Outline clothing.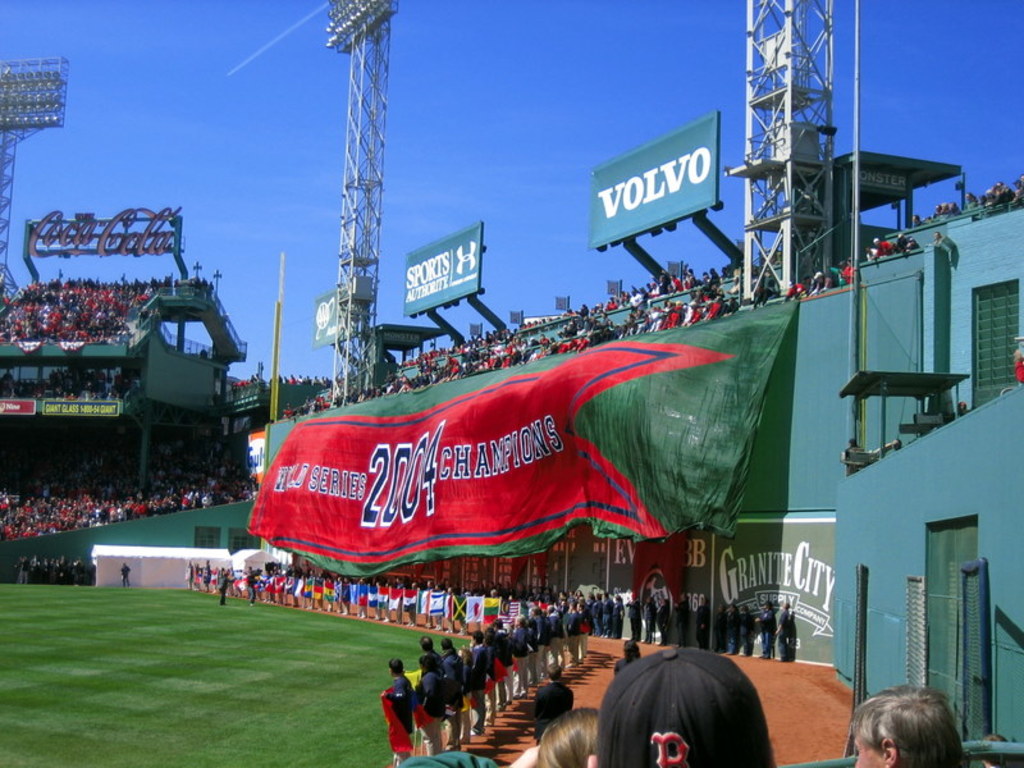
Outline: (left=613, top=653, right=635, bottom=676).
